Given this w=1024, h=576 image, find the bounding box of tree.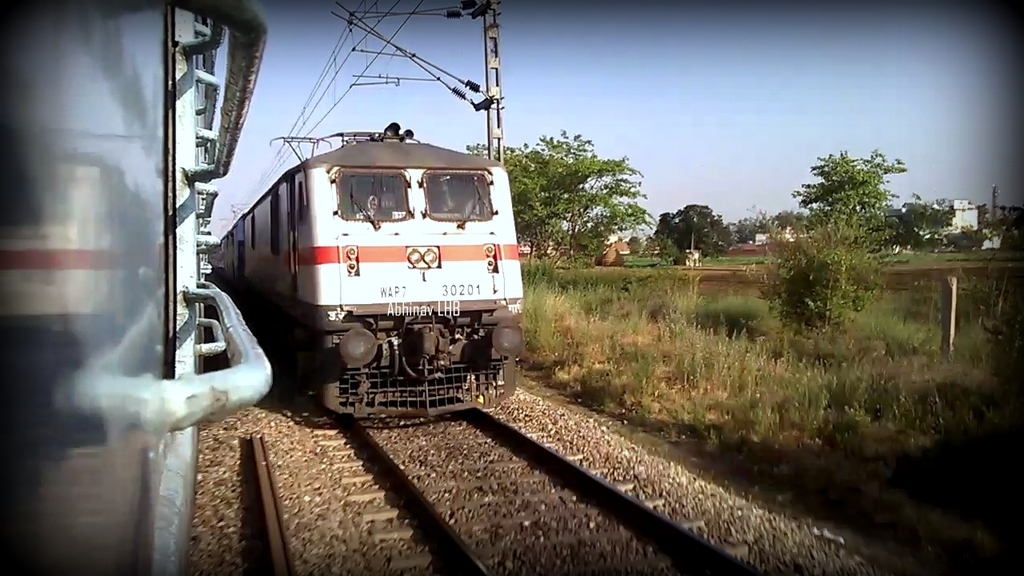
(x1=732, y1=119, x2=913, y2=360).
